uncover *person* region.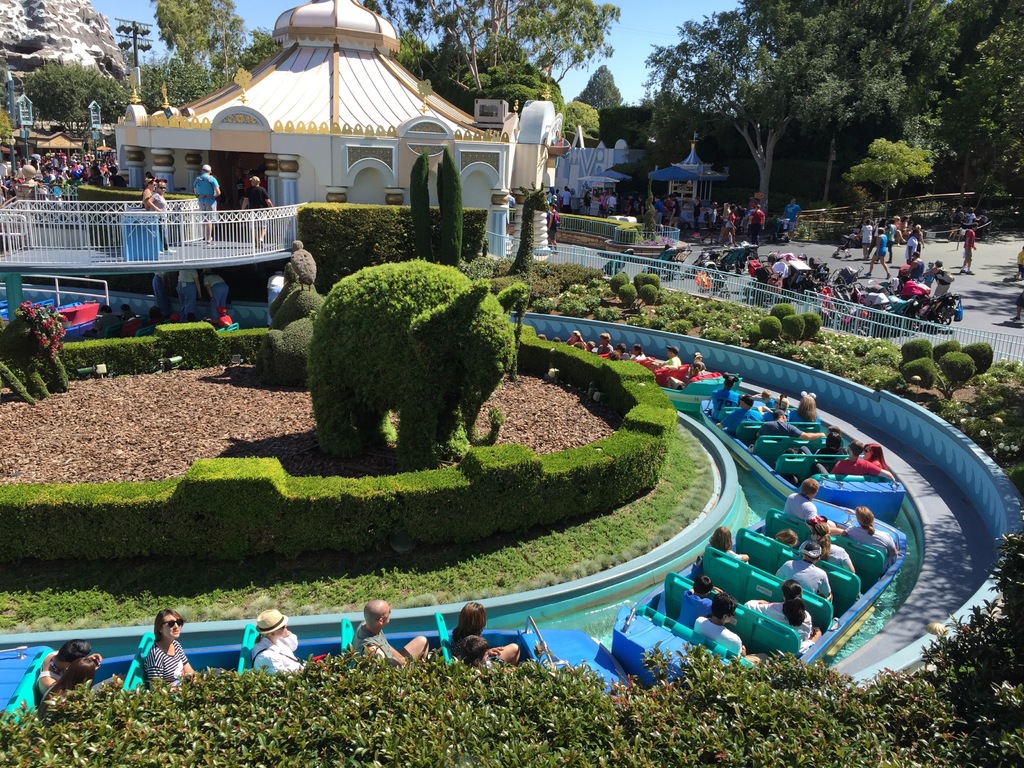
Uncovered: rect(716, 396, 764, 438).
